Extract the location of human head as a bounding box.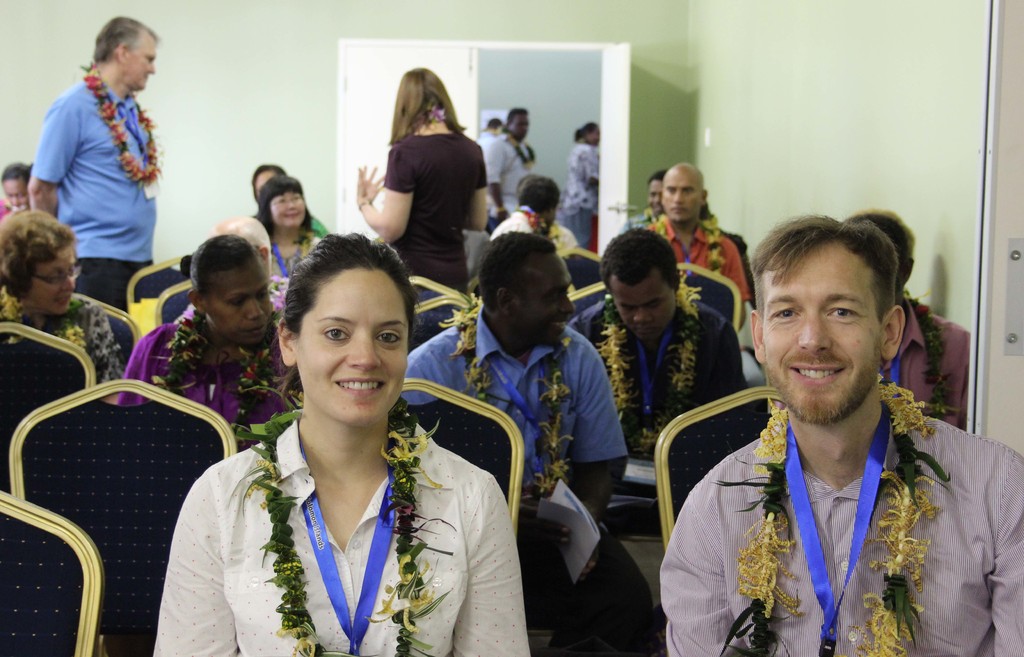
bbox=(0, 161, 28, 210).
